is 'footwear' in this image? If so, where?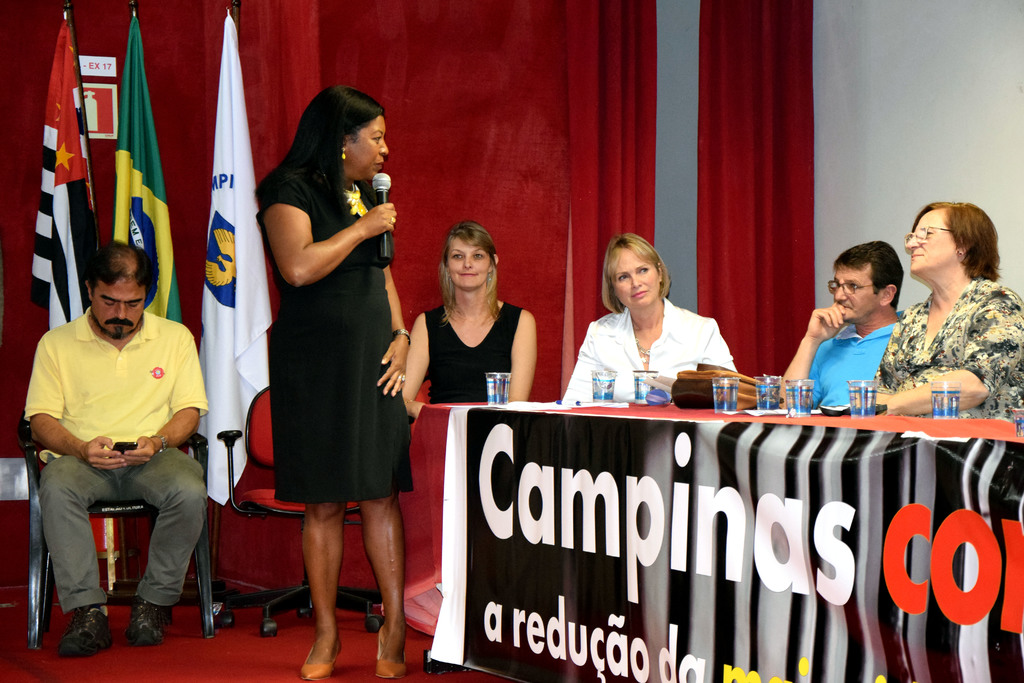
Yes, at l=122, t=580, r=177, b=643.
